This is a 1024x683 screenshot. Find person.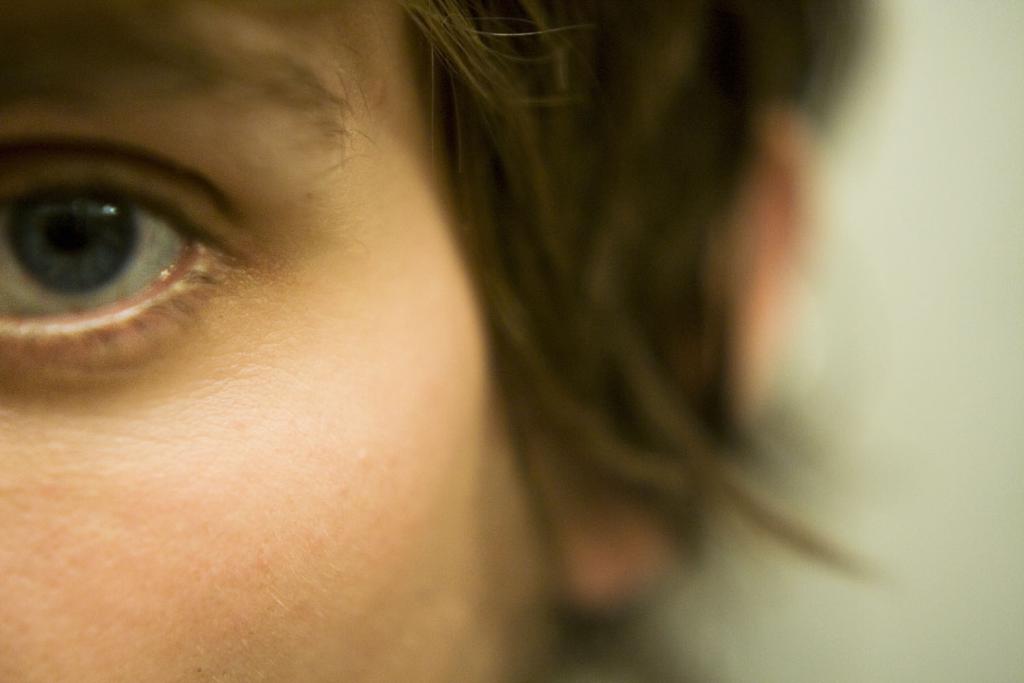
Bounding box: (0,0,1023,656).
